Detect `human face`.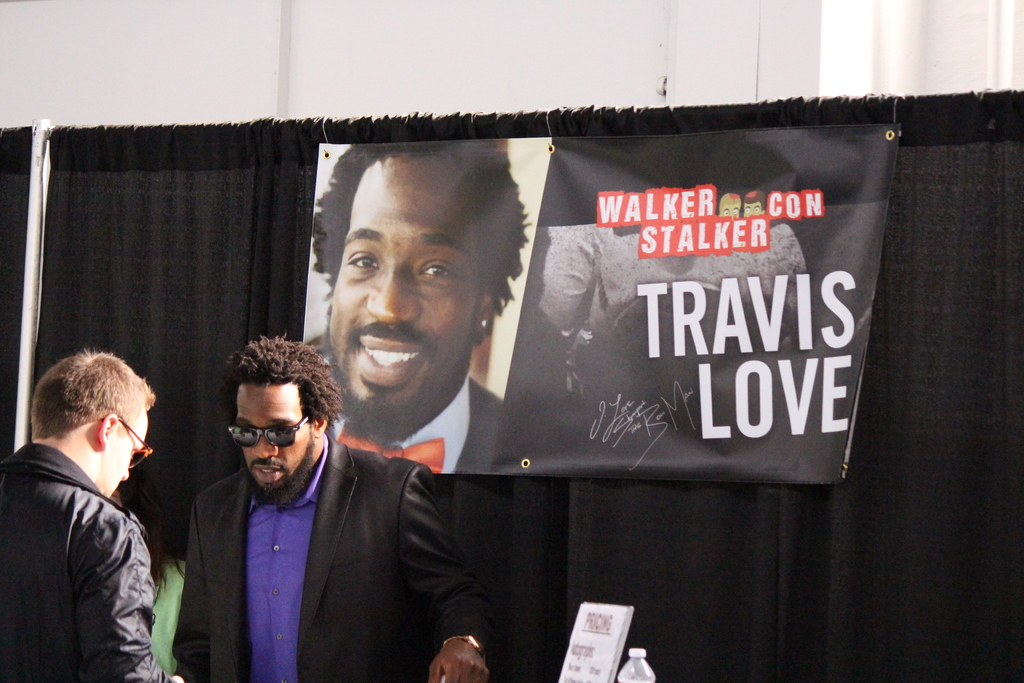
Detected at bbox=(236, 387, 315, 504).
